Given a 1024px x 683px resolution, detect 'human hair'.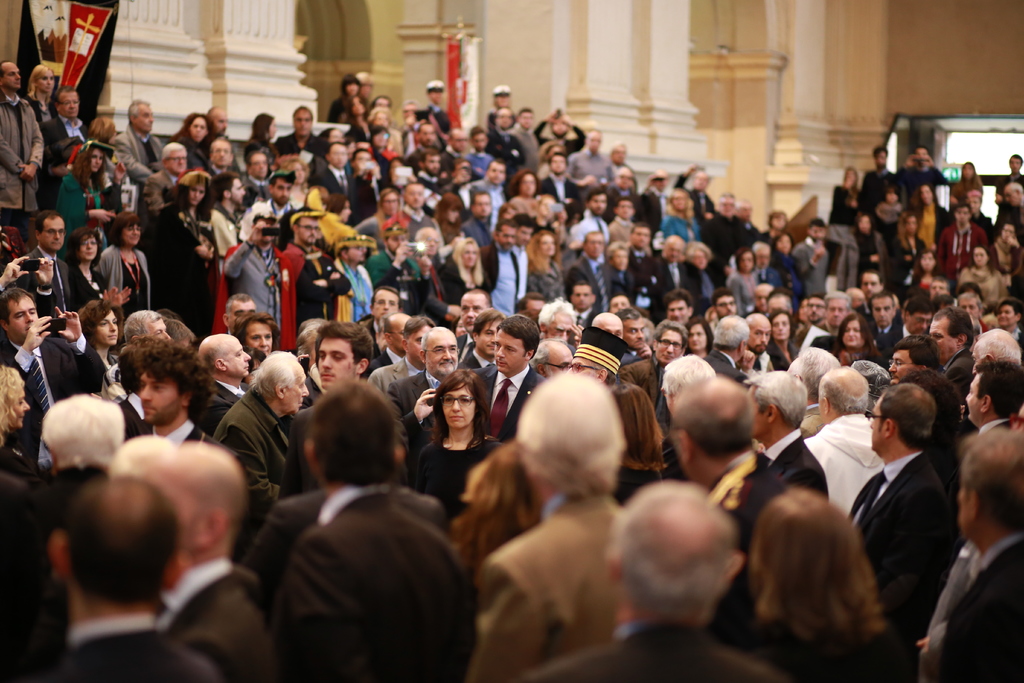
pyautogui.locateOnScreen(750, 486, 899, 658).
